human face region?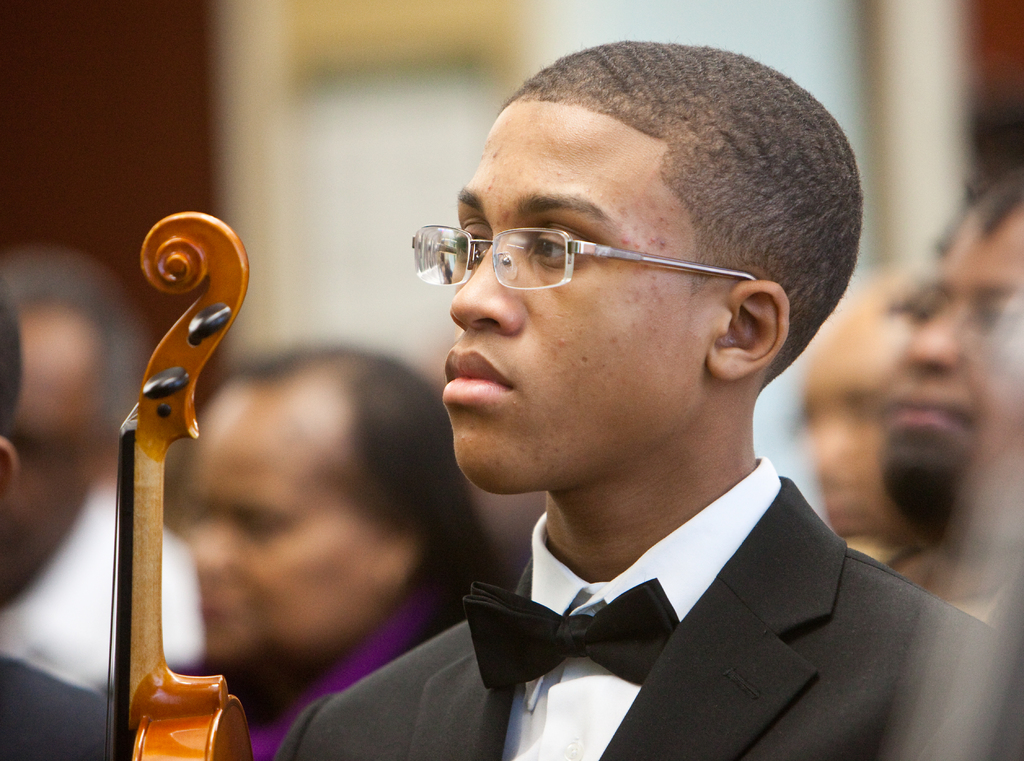
bbox=(438, 93, 699, 493)
